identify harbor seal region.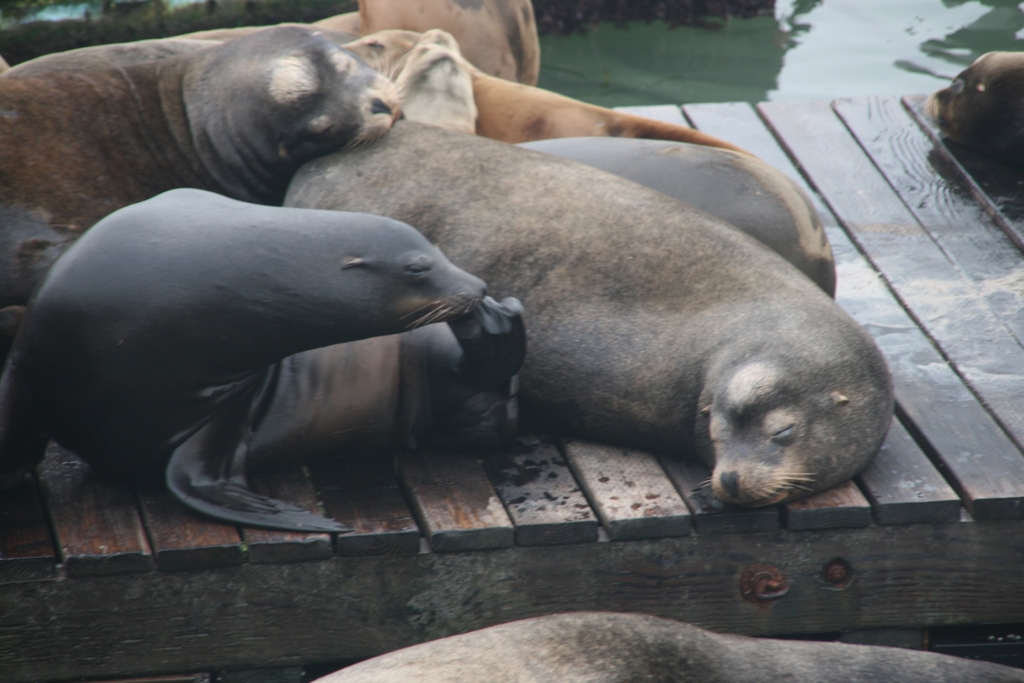
Region: bbox(511, 139, 837, 298).
